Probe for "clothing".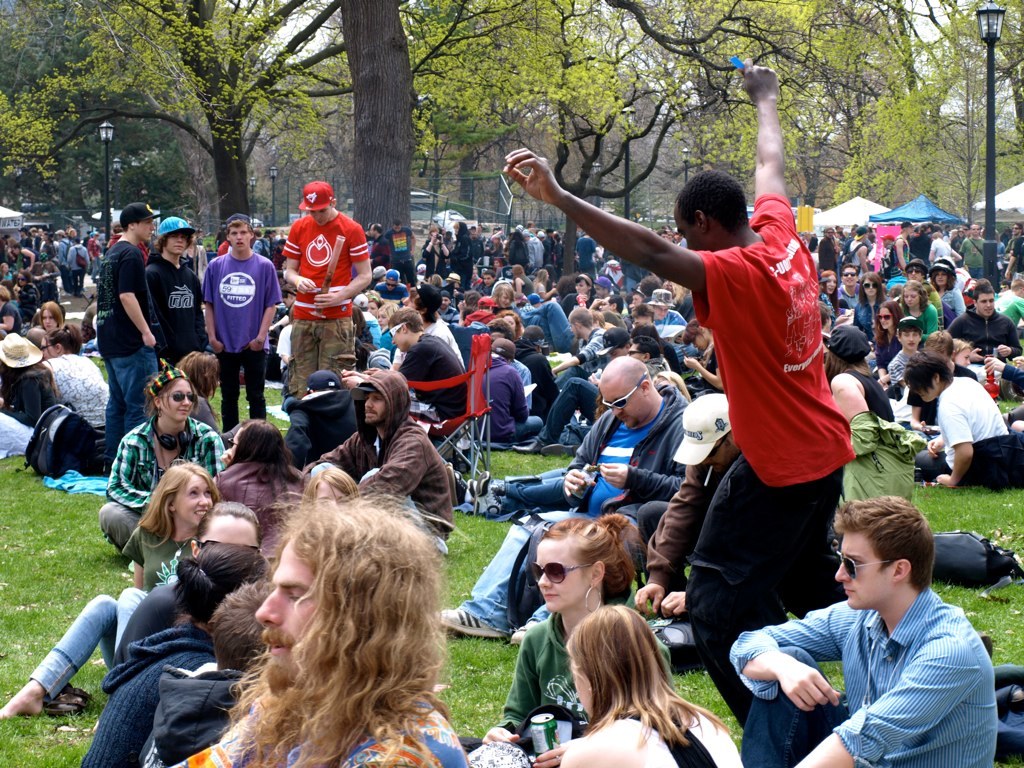
Probe result: 807,236,835,271.
